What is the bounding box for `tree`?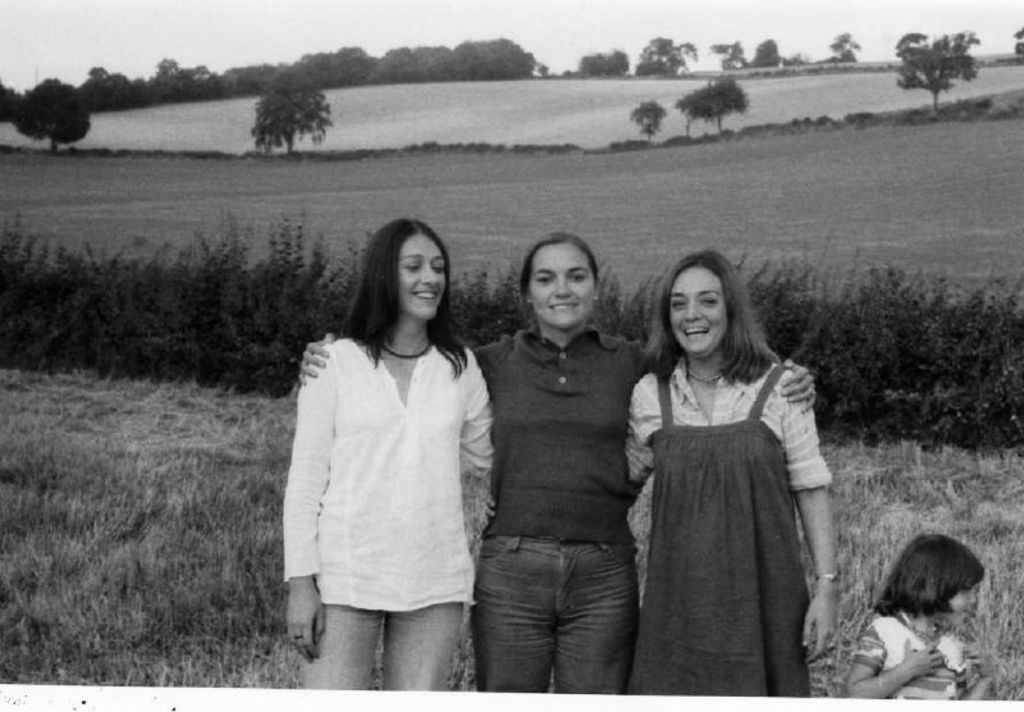
(824, 26, 854, 65).
